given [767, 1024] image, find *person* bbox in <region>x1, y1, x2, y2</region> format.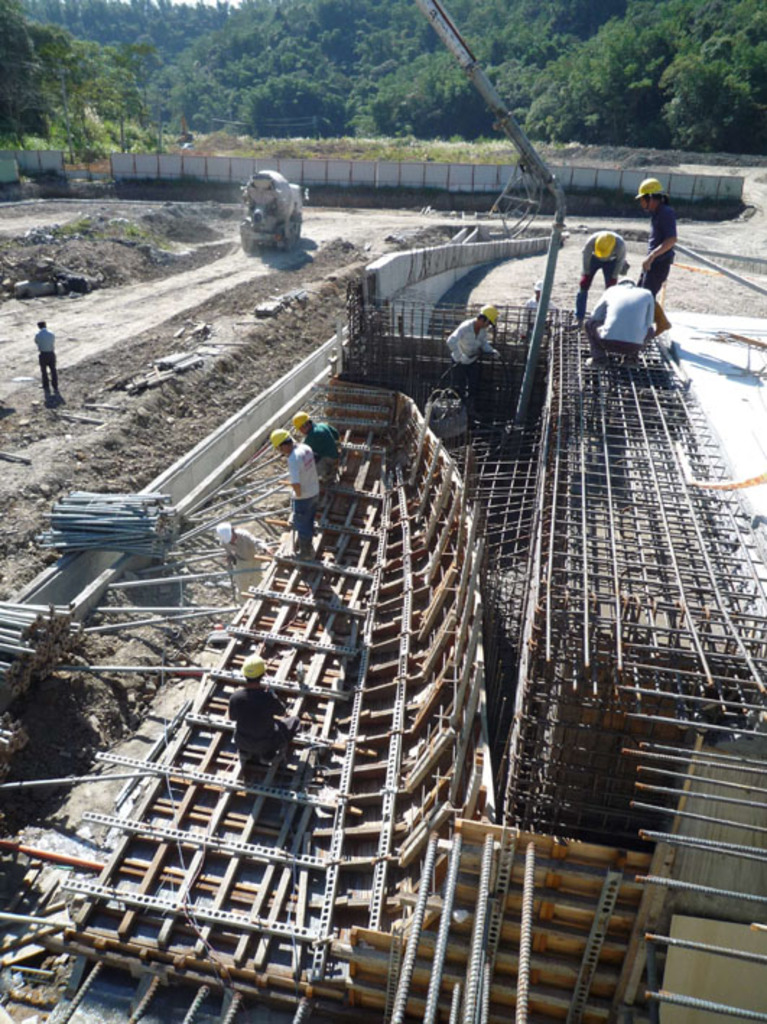
<region>636, 172, 686, 332</region>.
